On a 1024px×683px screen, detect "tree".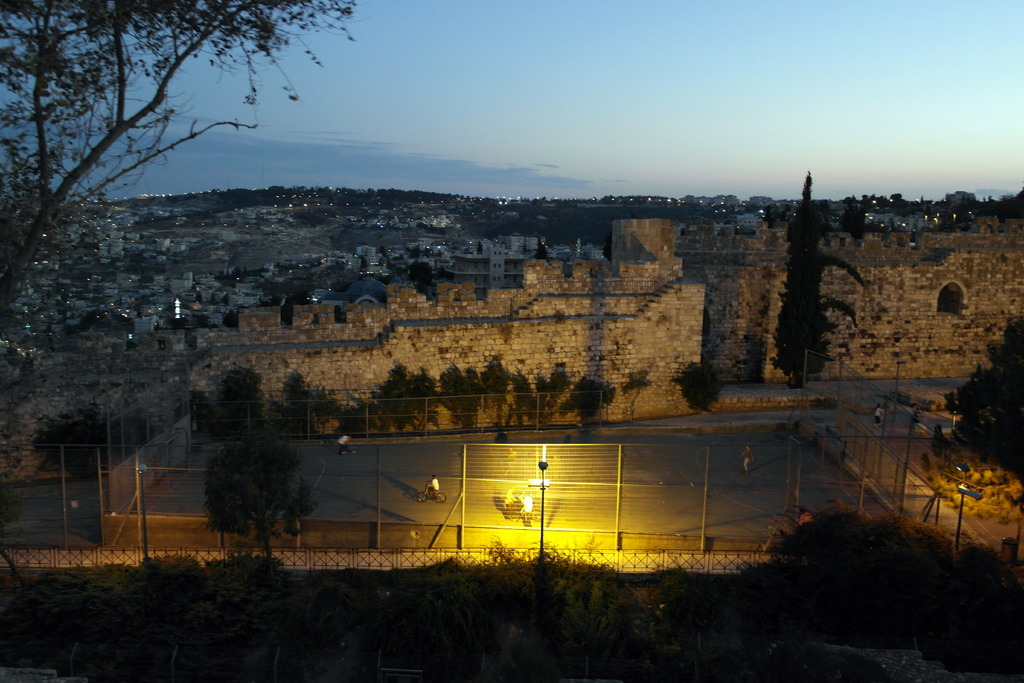
bbox=[671, 361, 719, 415].
